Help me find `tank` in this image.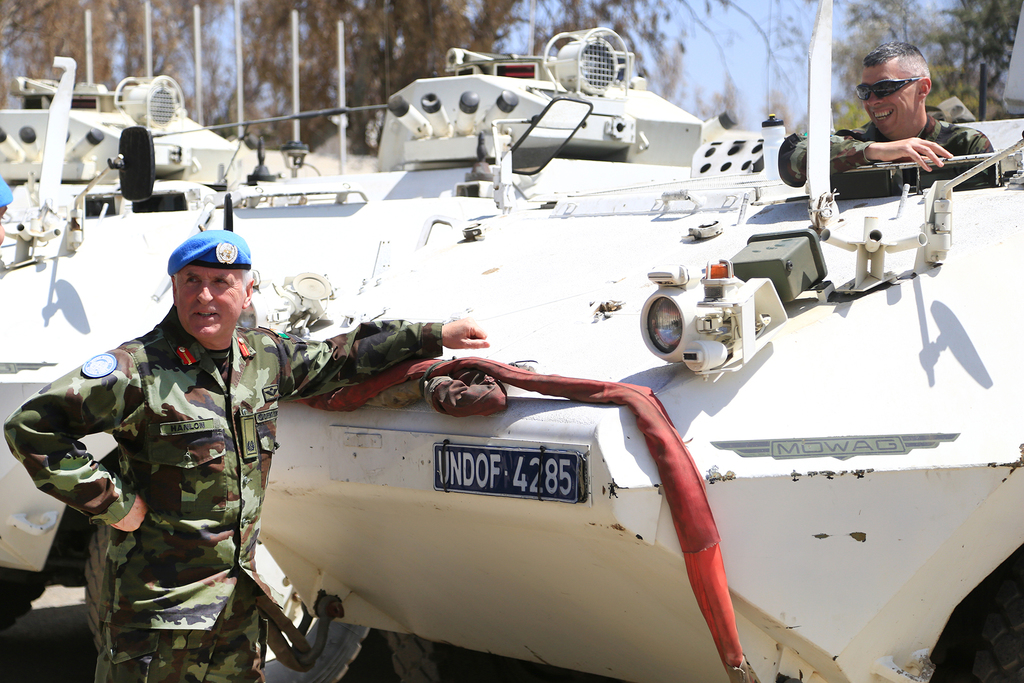
Found it: Rect(0, 71, 321, 184).
